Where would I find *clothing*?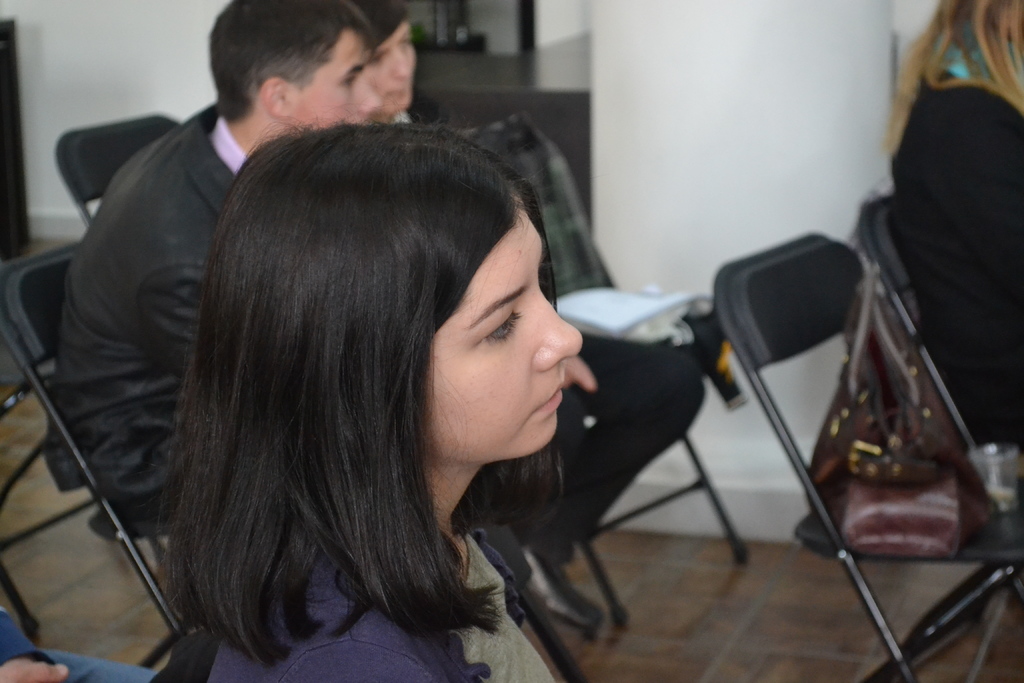
At 52 106 253 532.
